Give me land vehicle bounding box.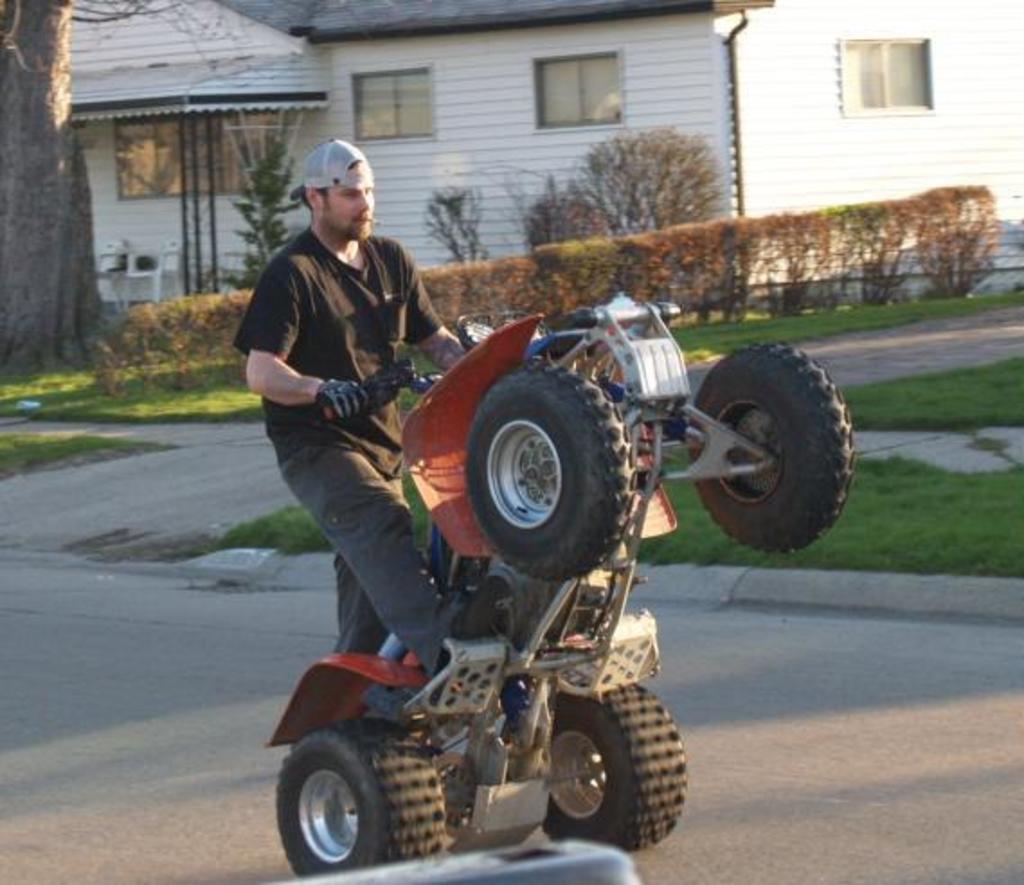
detection(252, 255, 813, 884).
